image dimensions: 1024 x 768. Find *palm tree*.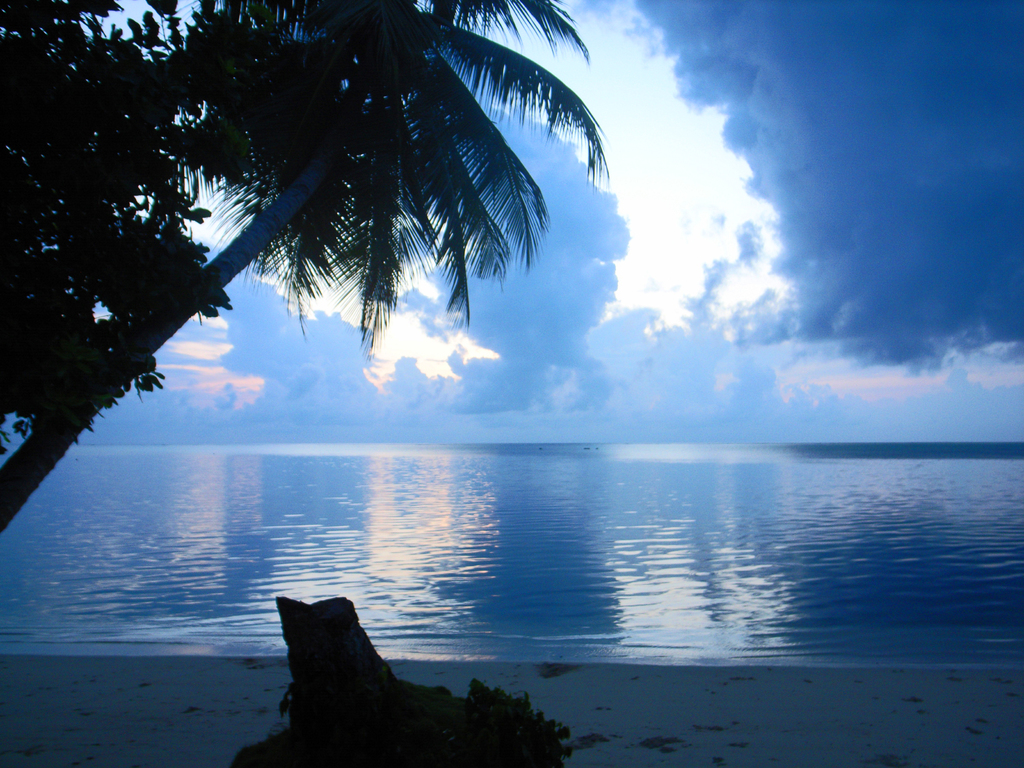
[0, 0, 627, 547].
